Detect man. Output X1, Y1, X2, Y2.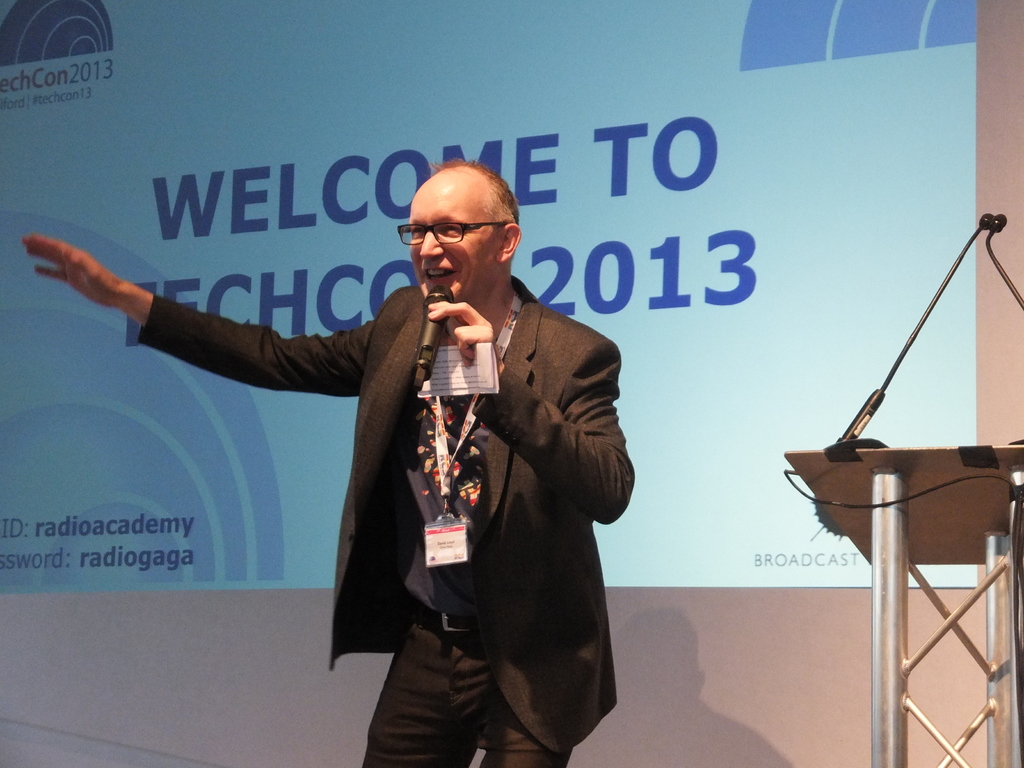
25, 152, 636, 767.
